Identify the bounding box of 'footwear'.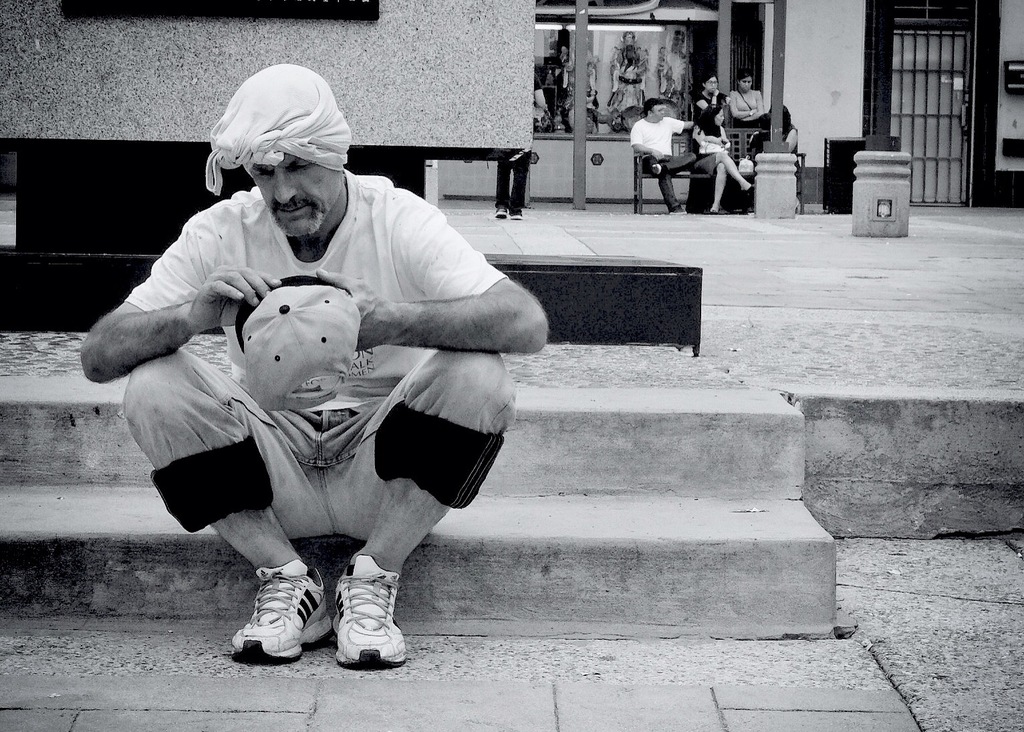
box(227, 580, 319, 670).
